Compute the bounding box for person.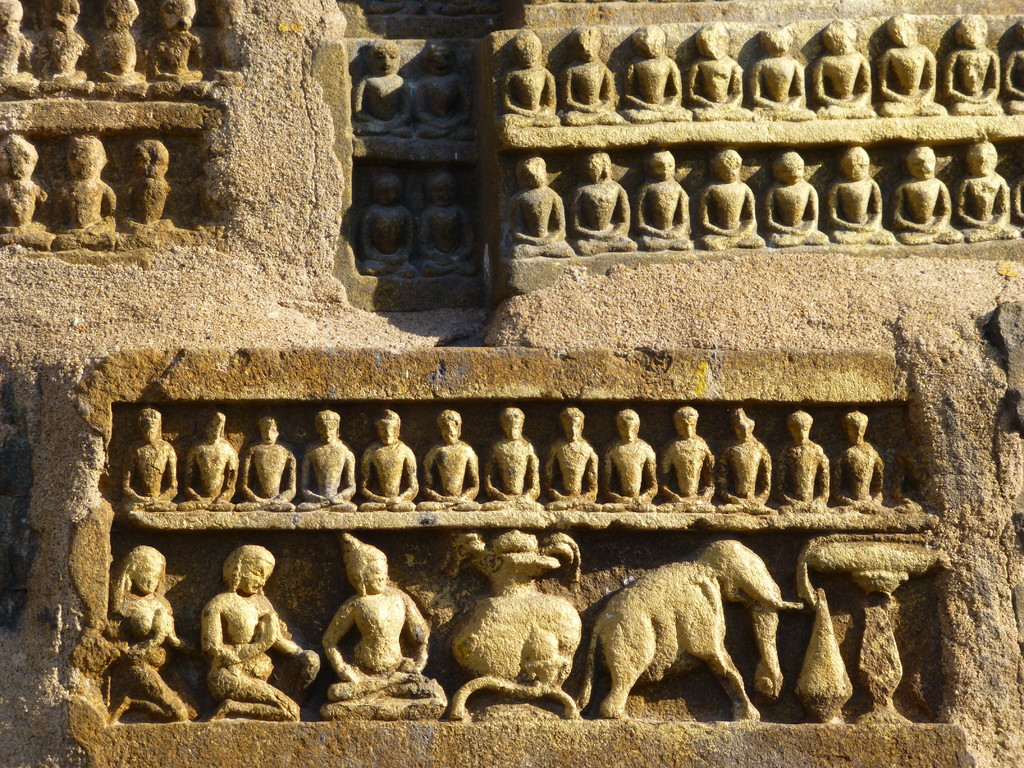
Rect(60, 132, 119, 250).
